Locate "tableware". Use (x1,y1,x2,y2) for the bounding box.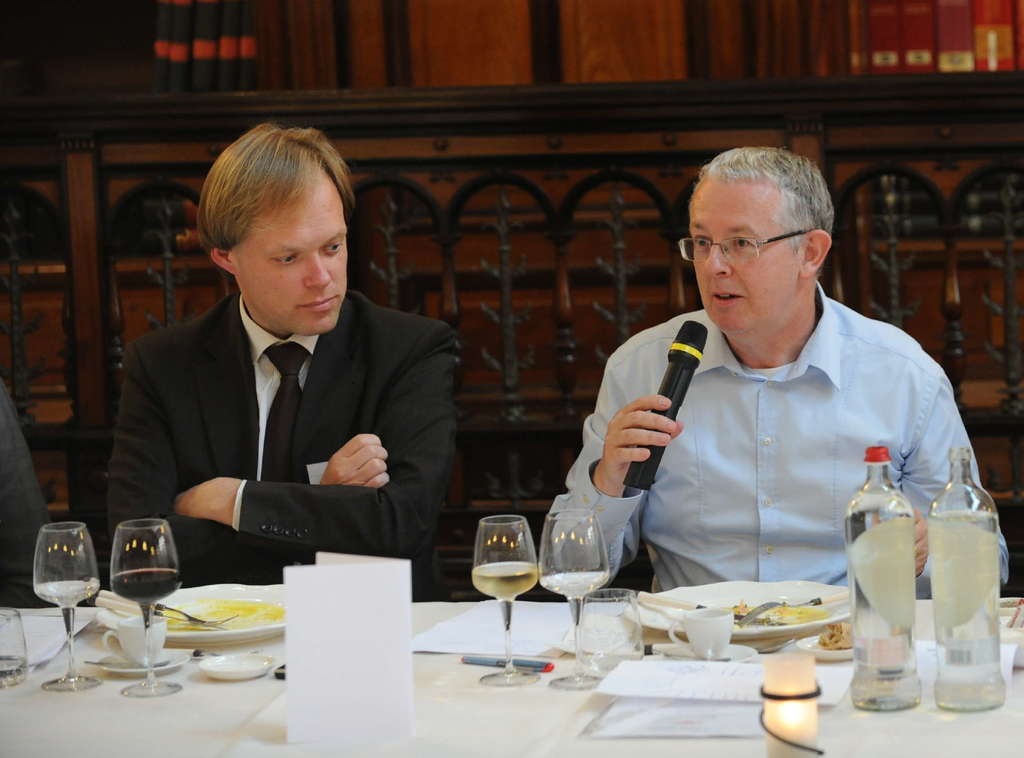
(29,516,102,695).
